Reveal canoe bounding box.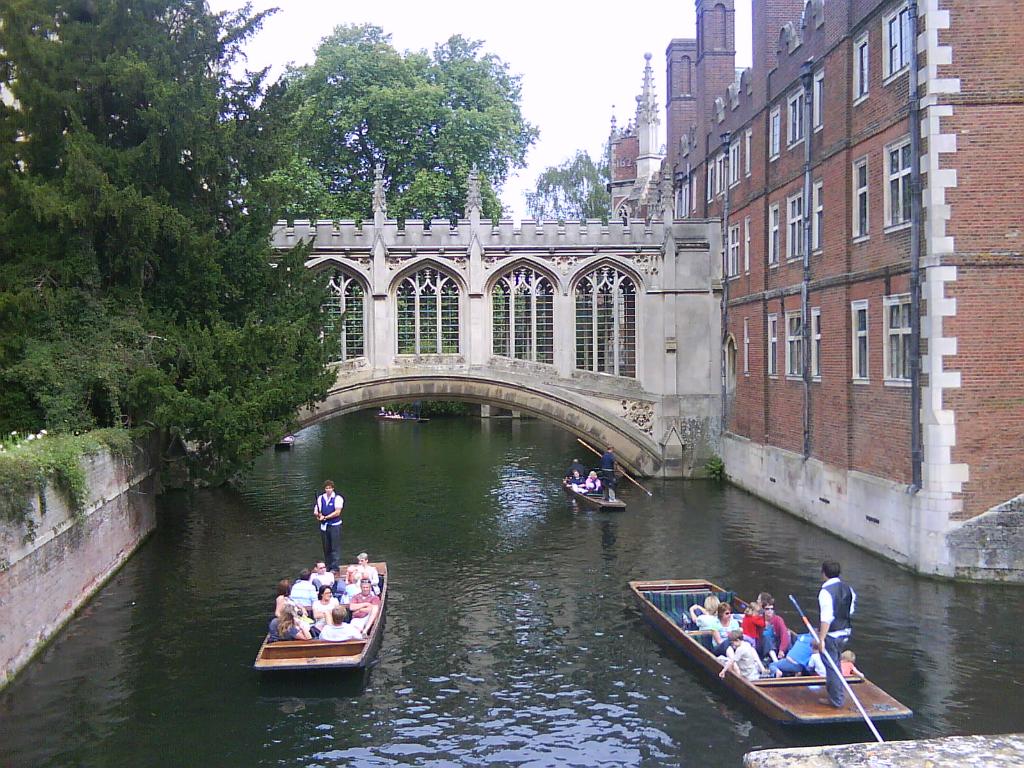
Revealed: box(275, 438, 296, 452).
